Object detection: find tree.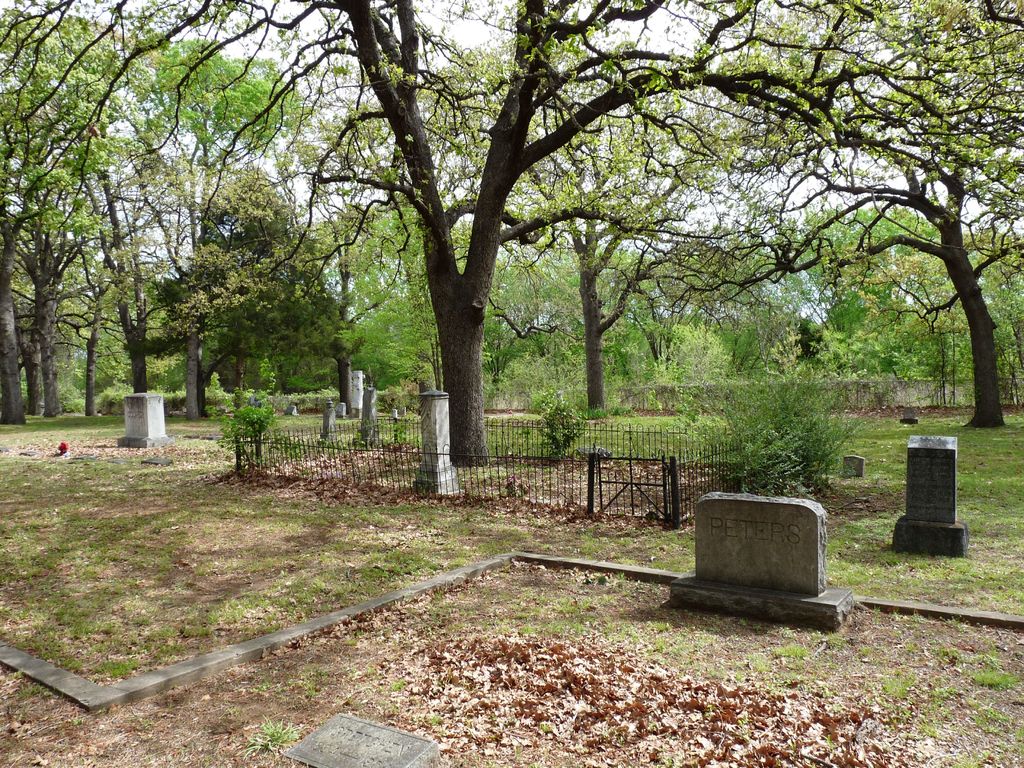
bbox=(0, 0, 140, 420).
